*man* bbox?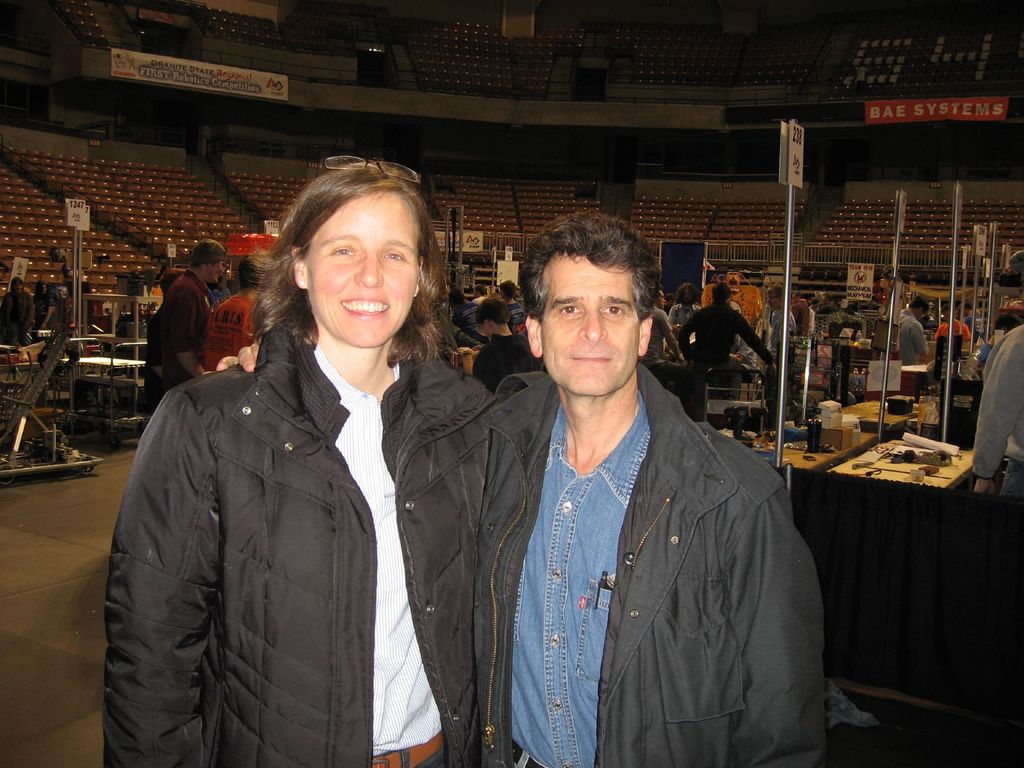
box(664, 294, 677, 316)
